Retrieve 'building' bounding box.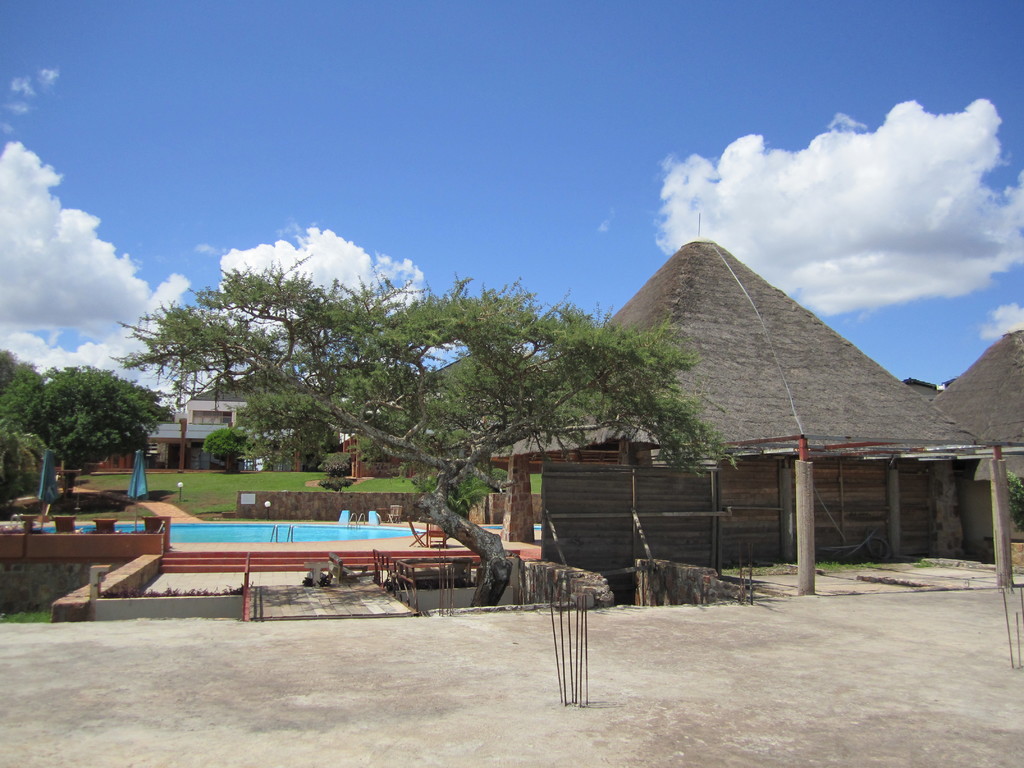
Bounding box: (340, 355, 500, 479).
